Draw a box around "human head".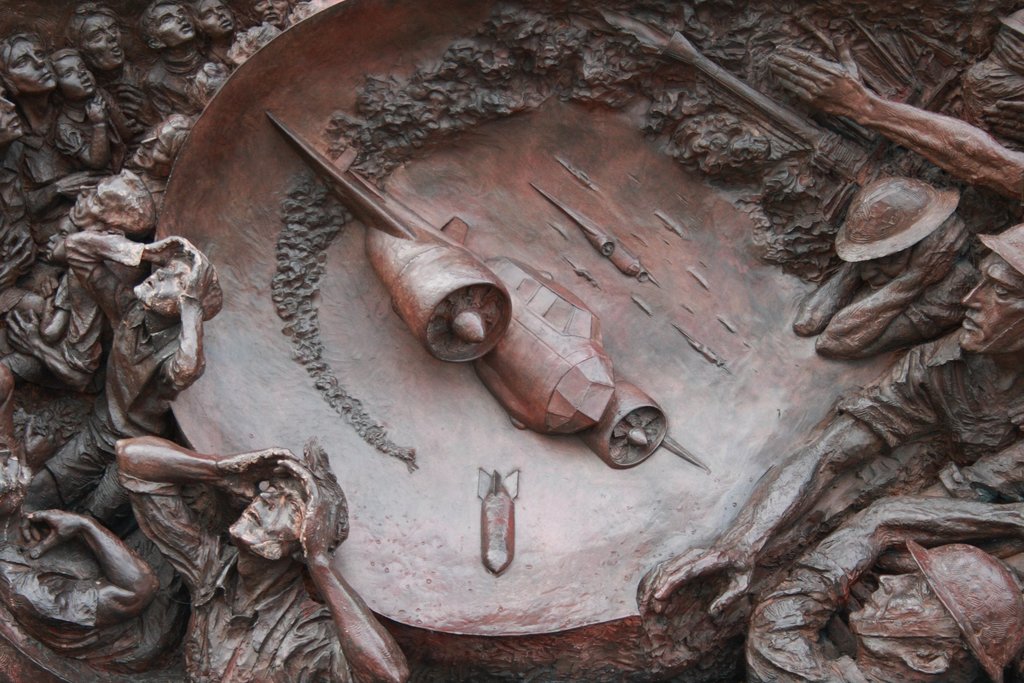
locate(225, 474, 339, 568).
